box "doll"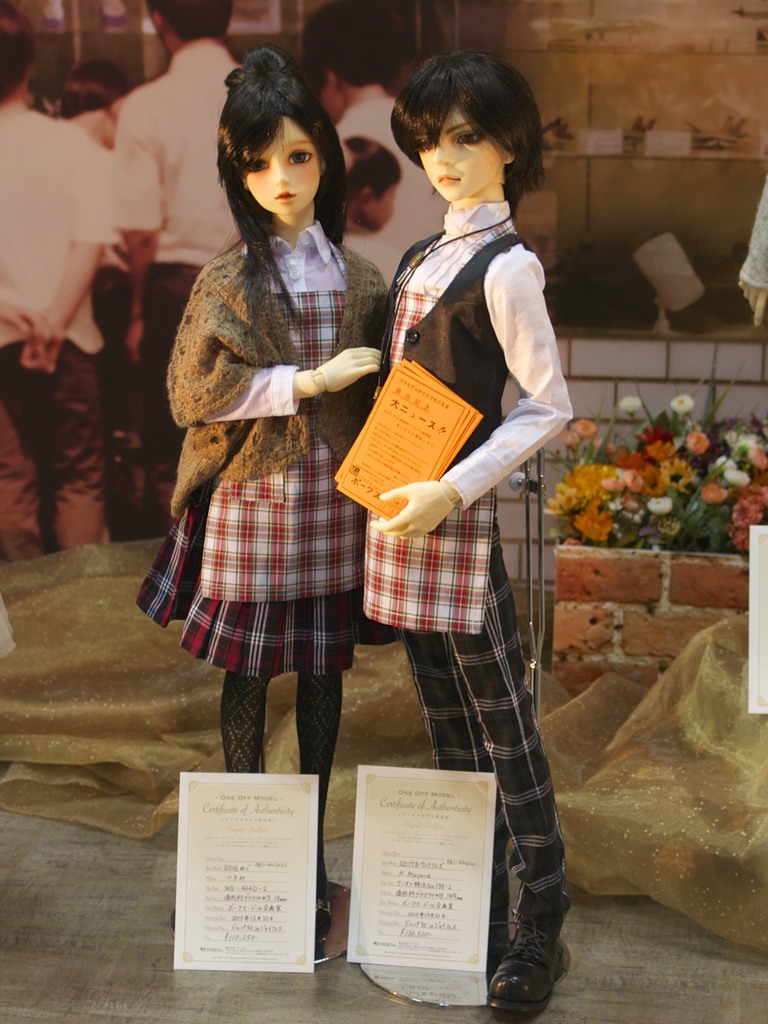
bbox=[347, 50, 574, 1012]
